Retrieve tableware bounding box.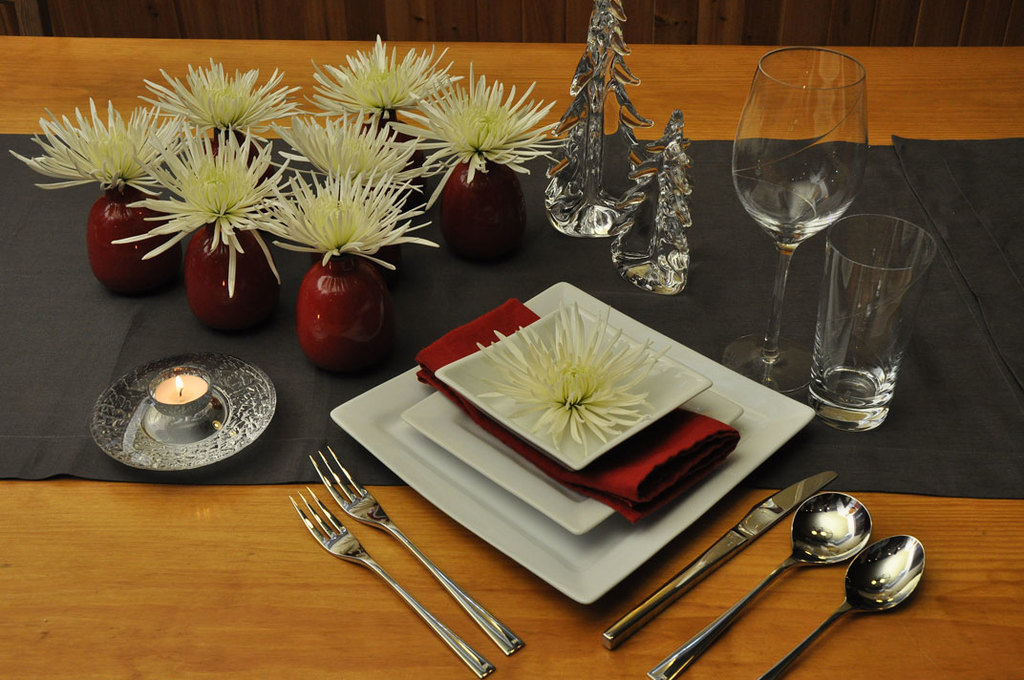
Bounding box: [716,42,875,396].
